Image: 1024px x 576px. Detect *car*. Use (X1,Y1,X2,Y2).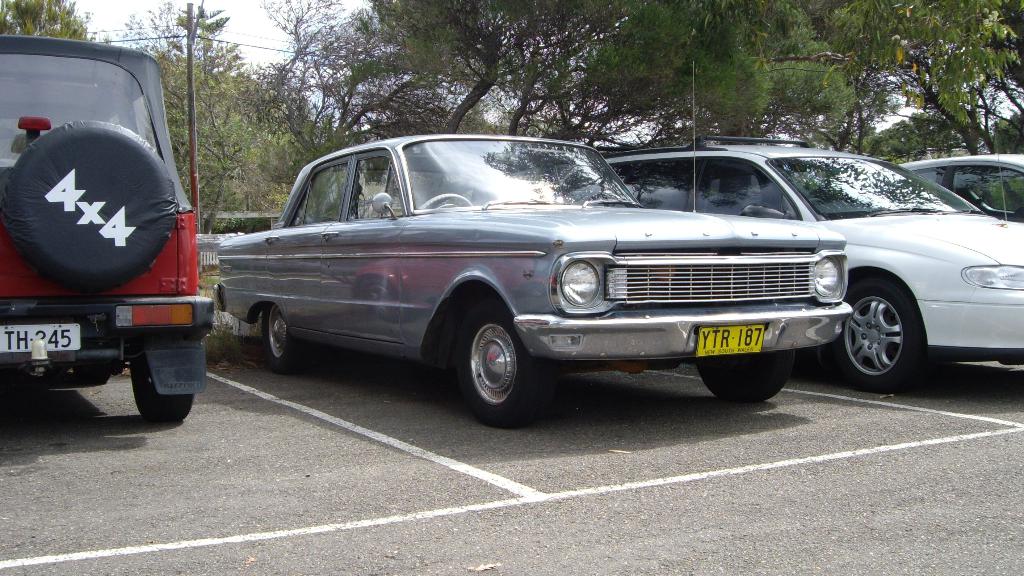
(596,131,1023,388).
